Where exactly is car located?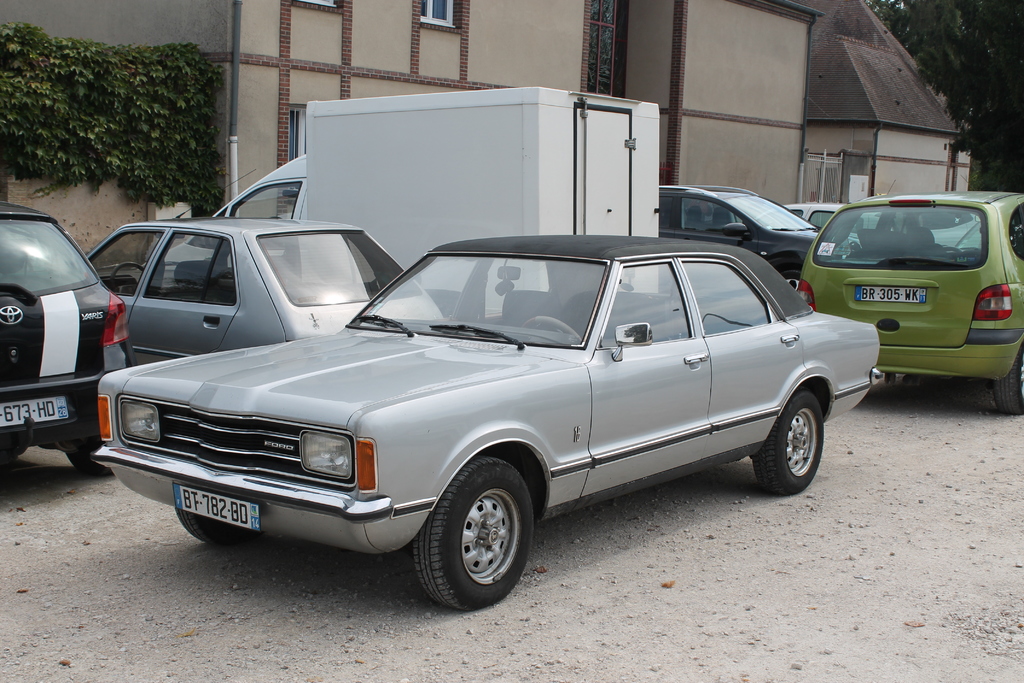
Its bounding box is [left=111, top=228, right=870, bottom=604].
